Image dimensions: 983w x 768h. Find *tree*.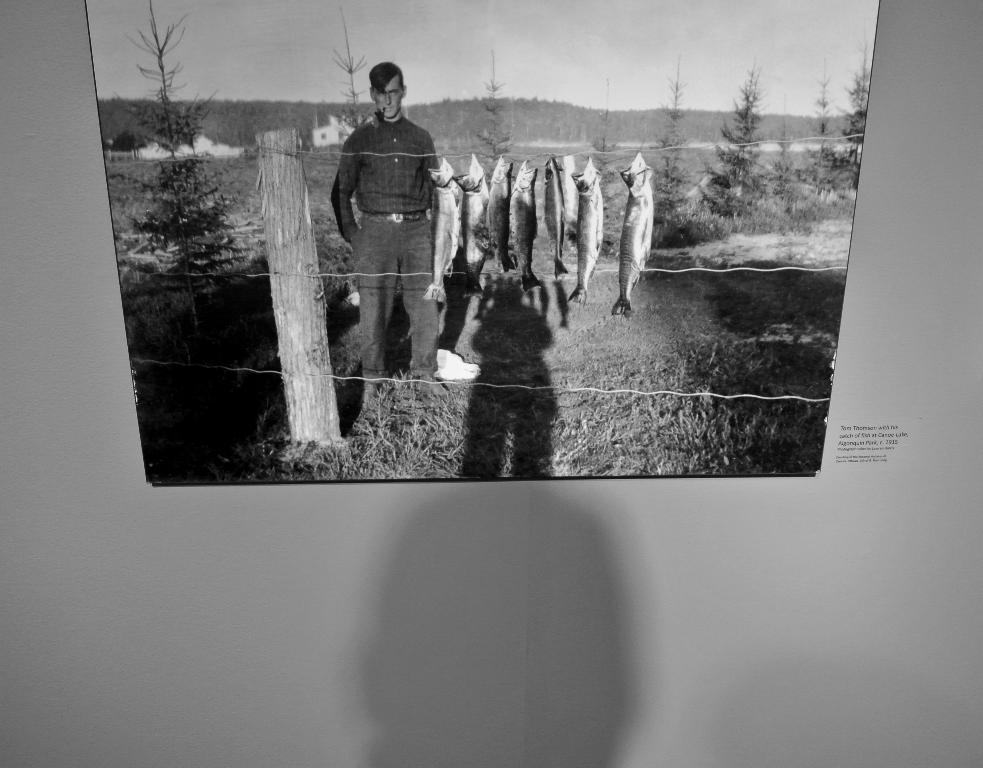
crop(146, 159, 241, 284).
